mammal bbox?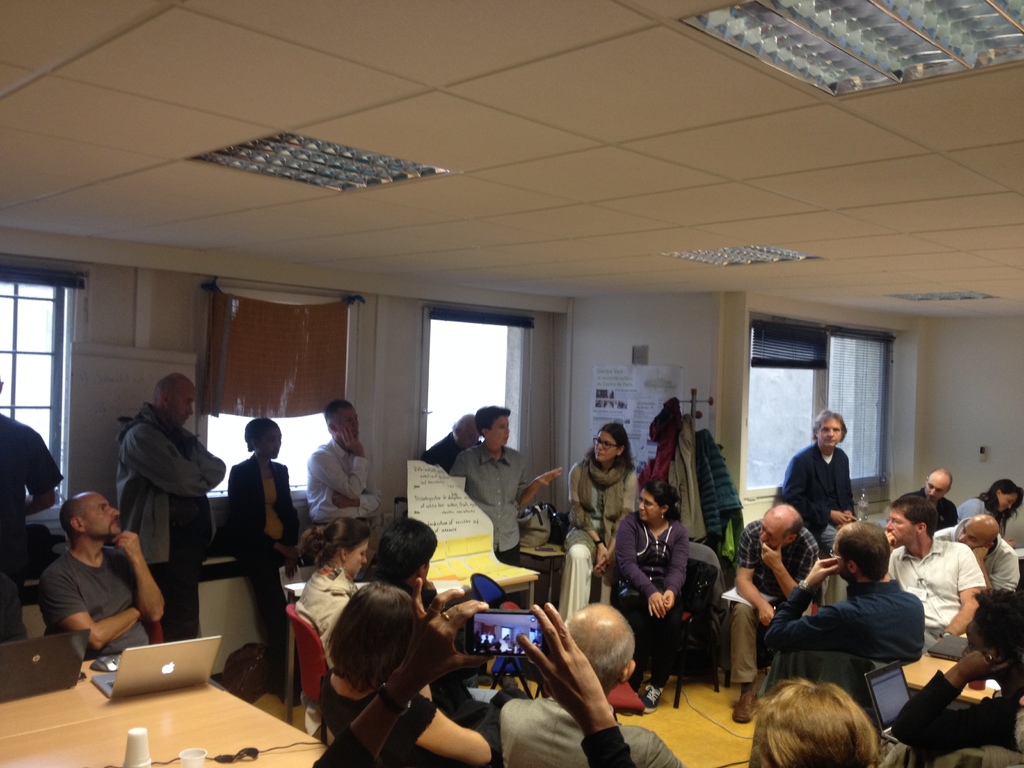
box=[38, 490, 163, 666]
